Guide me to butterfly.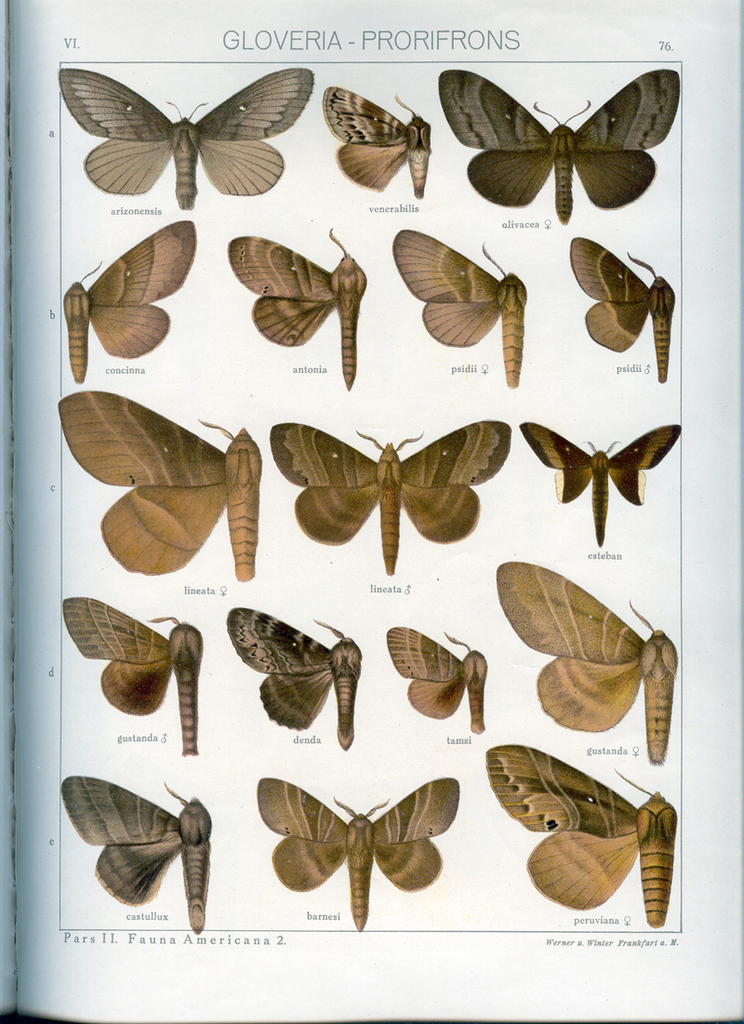
Guidance: [481,733,679,929].
